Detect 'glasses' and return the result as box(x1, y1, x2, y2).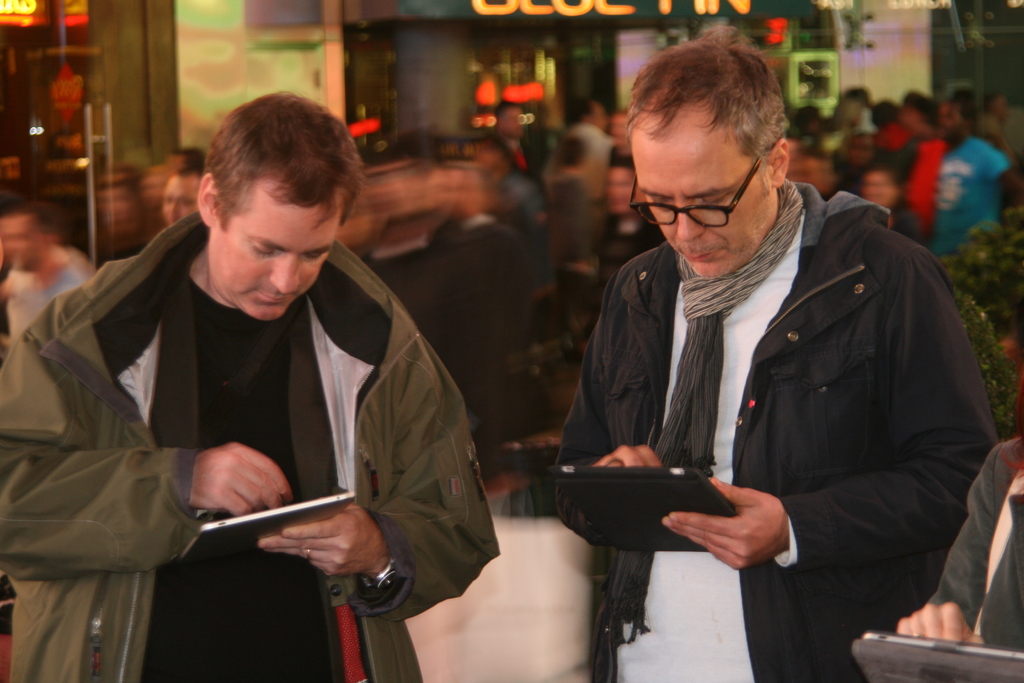
box(638, 177, 749, 220).
